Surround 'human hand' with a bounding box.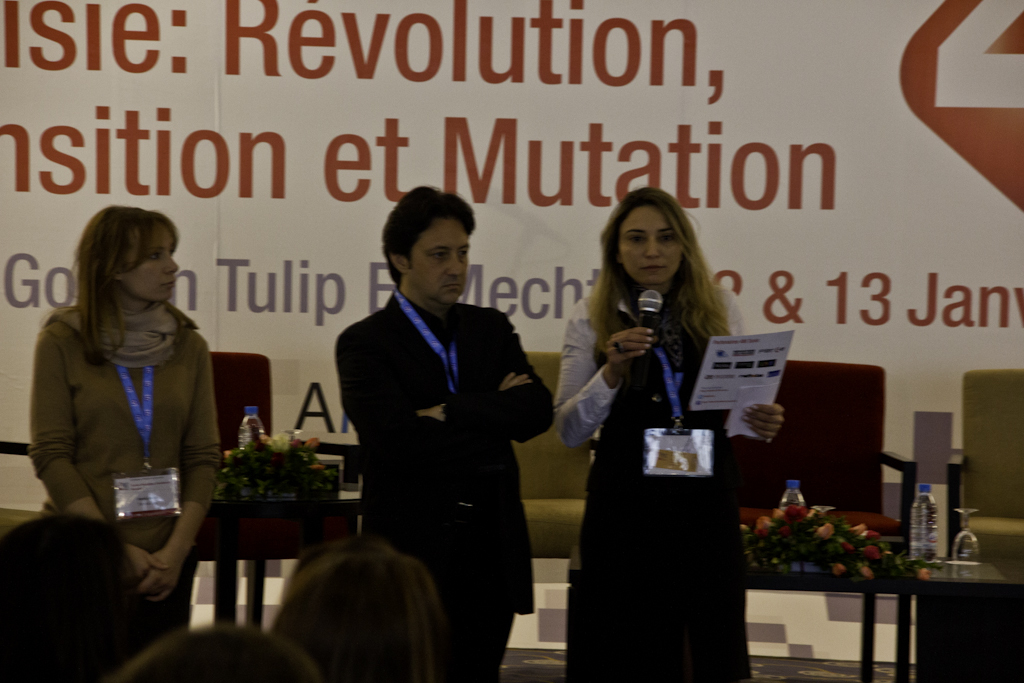
pyautogui.locateOnScreen(736, 401, 785, 446).
